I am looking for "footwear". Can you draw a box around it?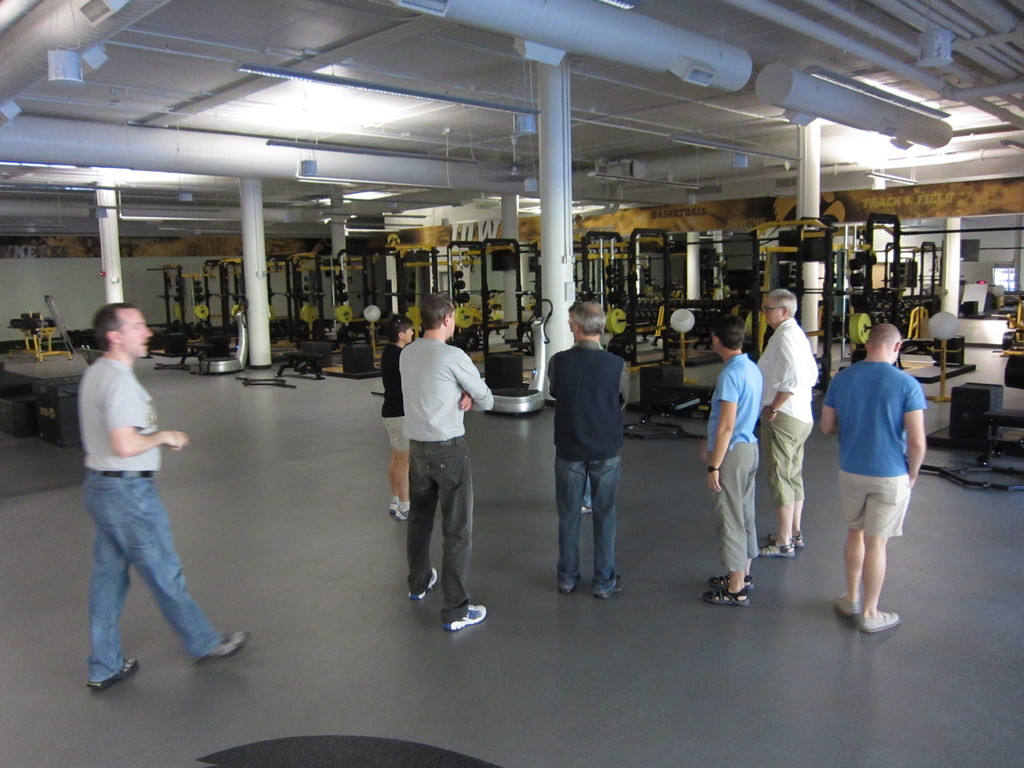
Sure, the bounding box is [x1=757, y1=532, x2=802, y2=545].
